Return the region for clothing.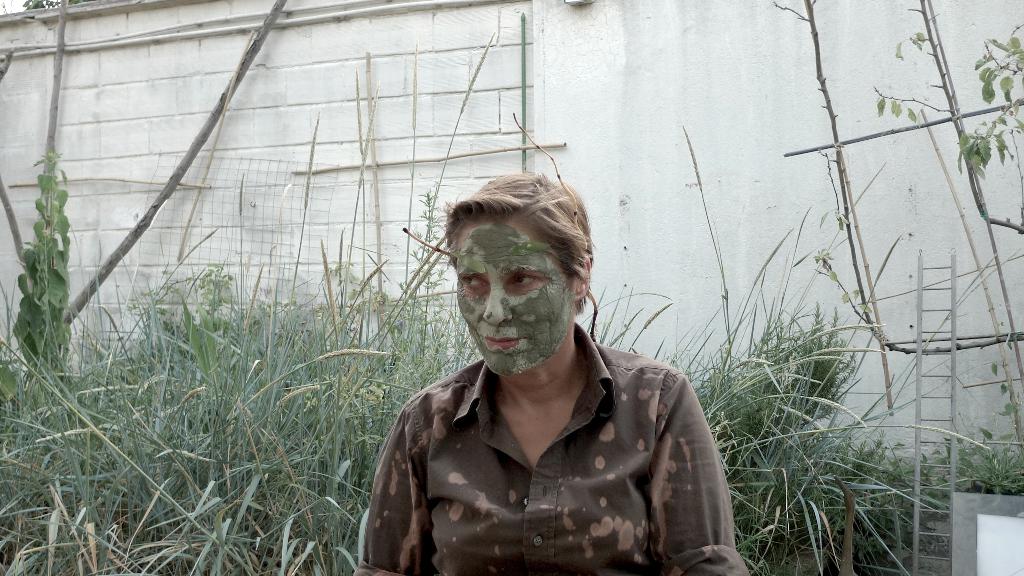
[left=341, top=294, right=752, bottom=566].
